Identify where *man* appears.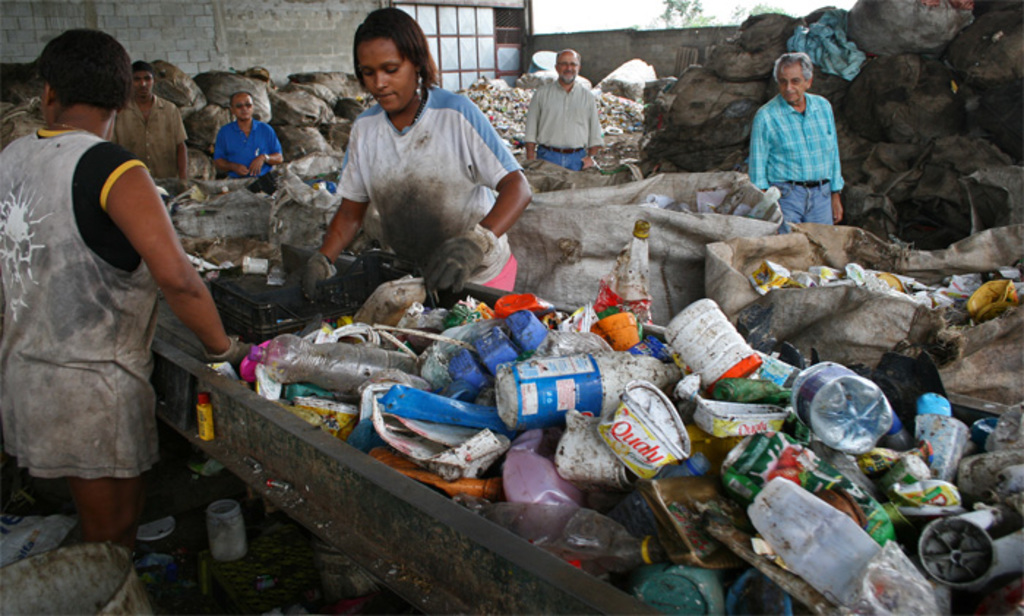
Appears at bbox(211, 92, 282, 190).
